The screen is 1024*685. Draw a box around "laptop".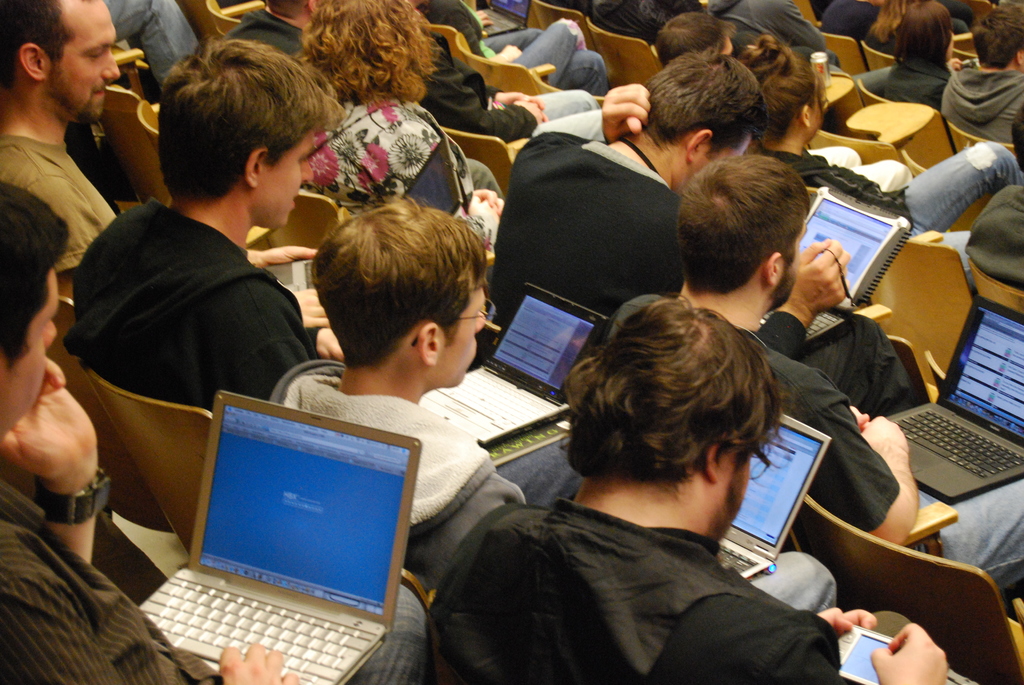
bbox(759, 184, 914, 352).
